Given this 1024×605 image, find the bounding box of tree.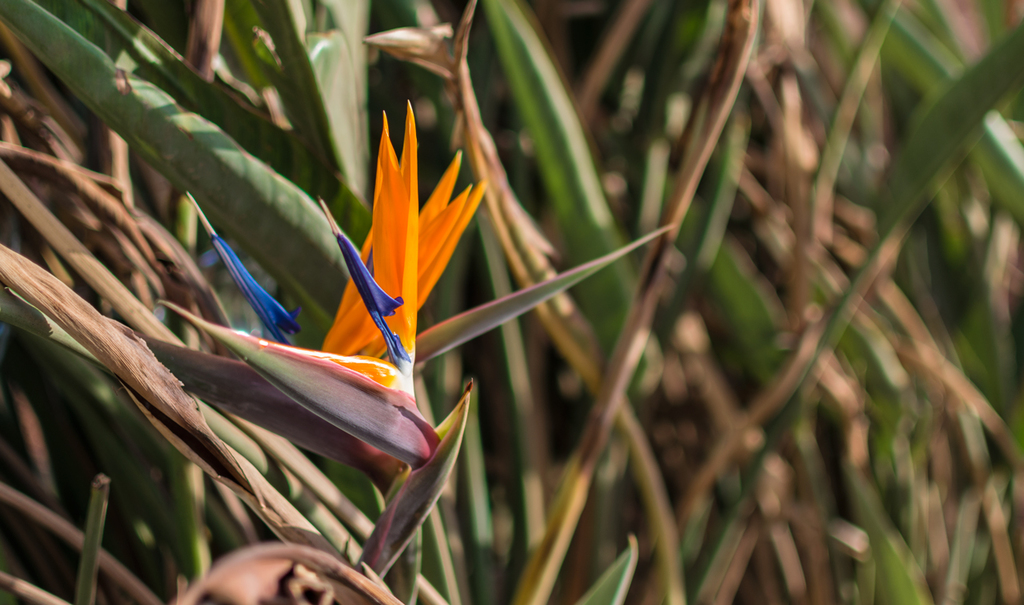
Rect(0, 0, 1023, 604).
